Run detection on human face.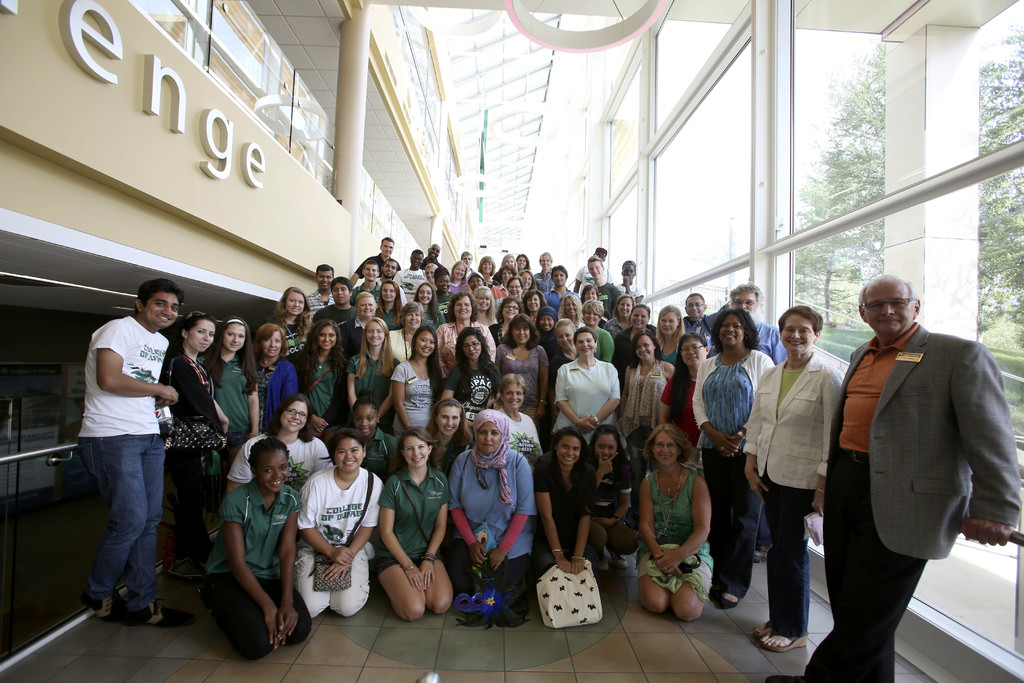
Result: [x1=687, y1=290, x2=705, y2=320].
